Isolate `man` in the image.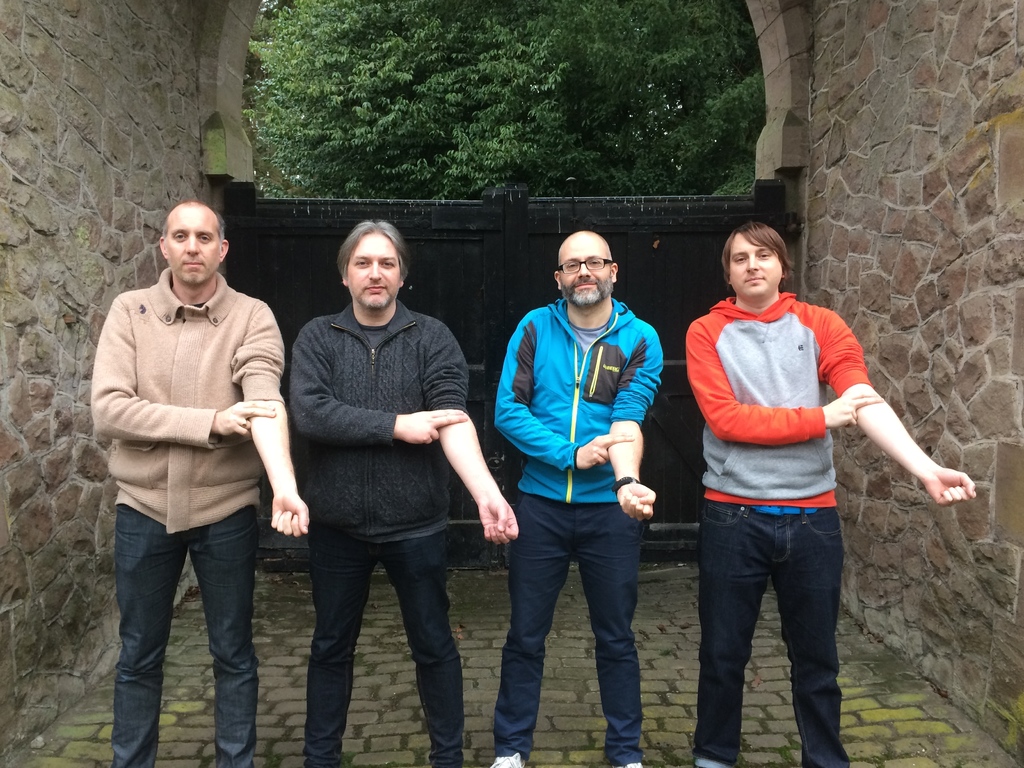
Isolated region: (x1=81, y1=187, x2=300, y2=755).
